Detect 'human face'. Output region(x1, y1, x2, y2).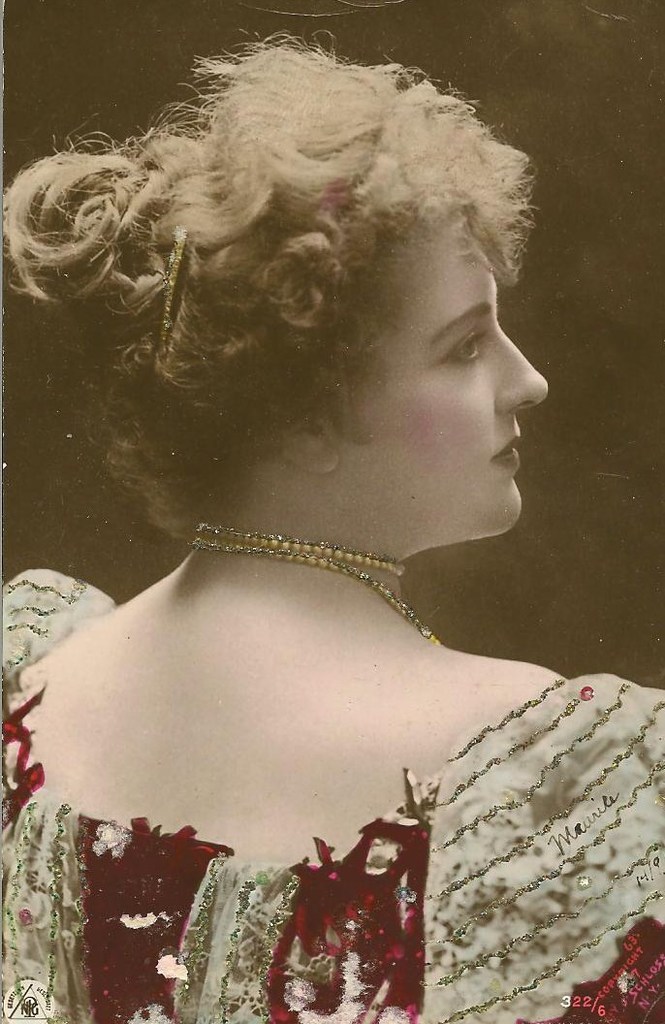
region(332, 219, 552, 534).
